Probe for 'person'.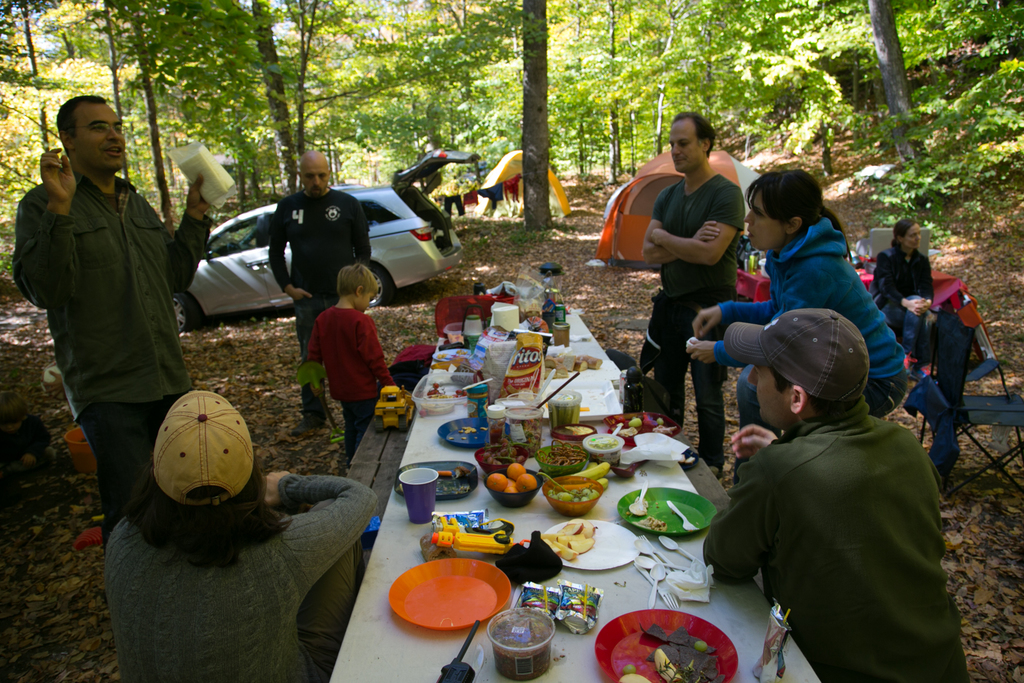
Probe result: <region>684, 168, 909, 421</region>.
